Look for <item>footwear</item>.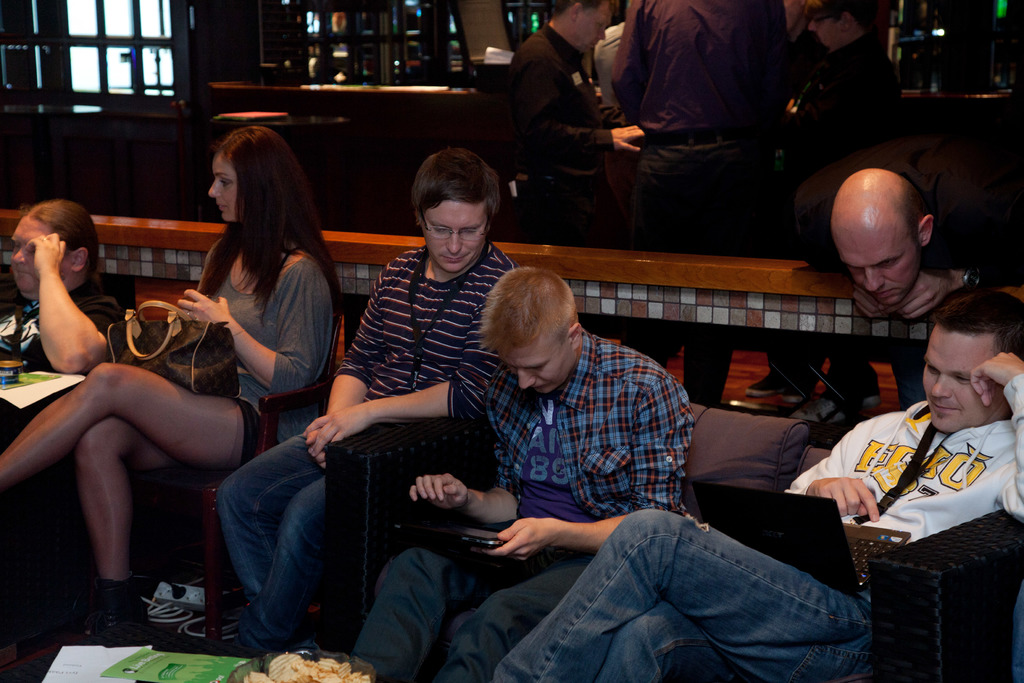
Found: (791,388,849,429).
